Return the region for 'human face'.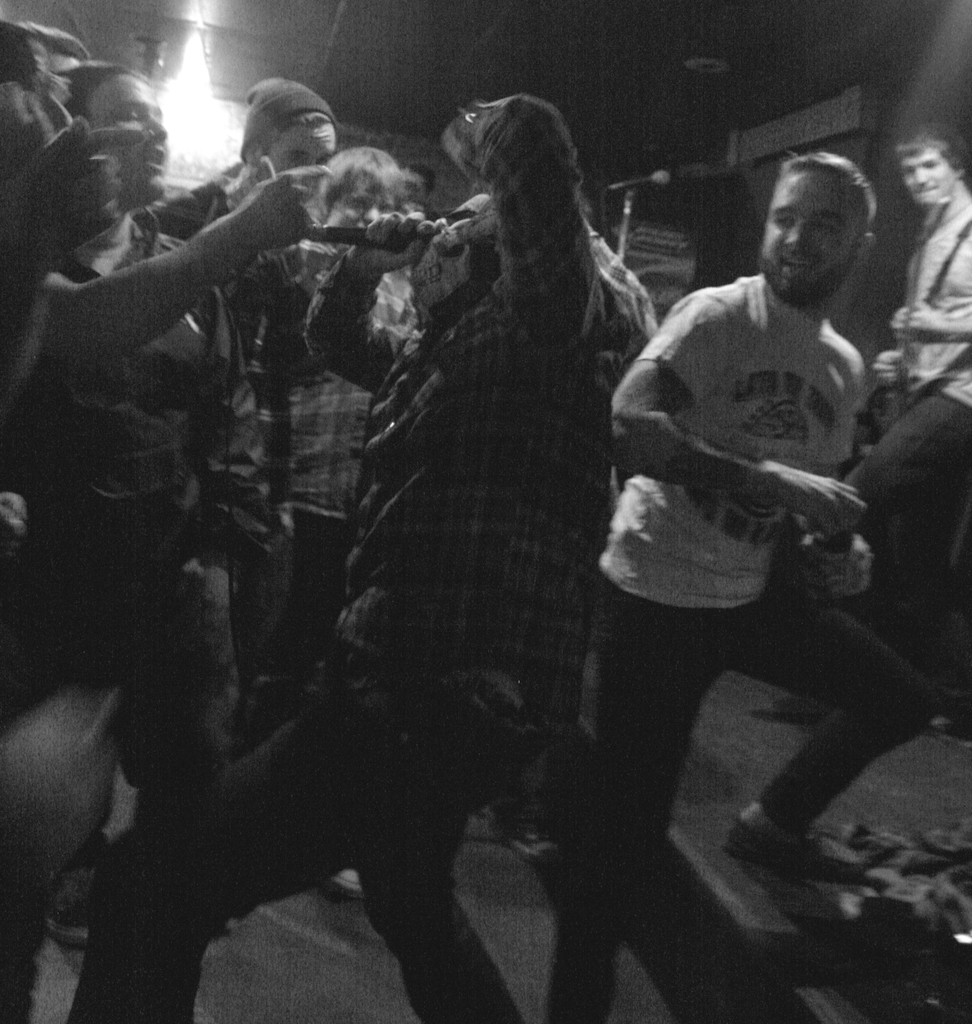
(x1=762, y1=171, x2=864, y2=300).
